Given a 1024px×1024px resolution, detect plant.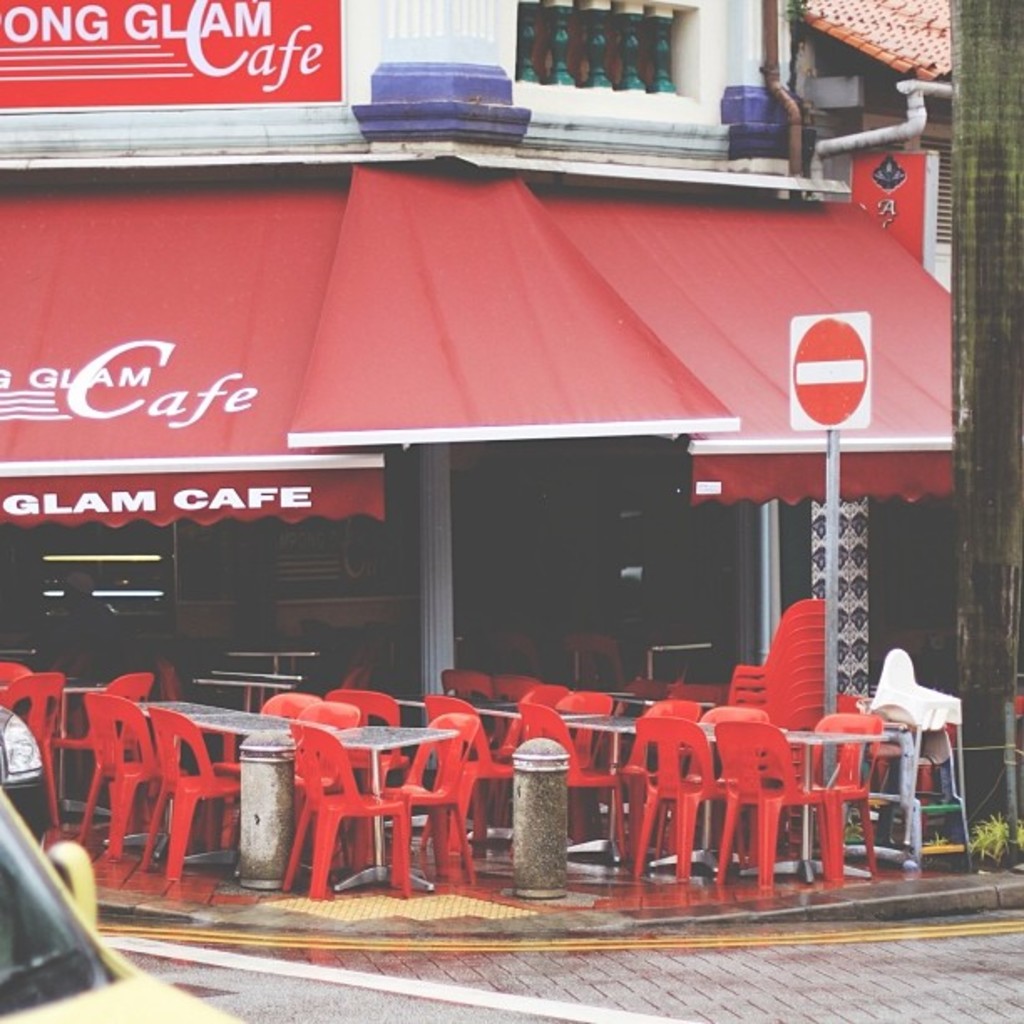
[left=974, top=813, right=1022, bottom=863].
